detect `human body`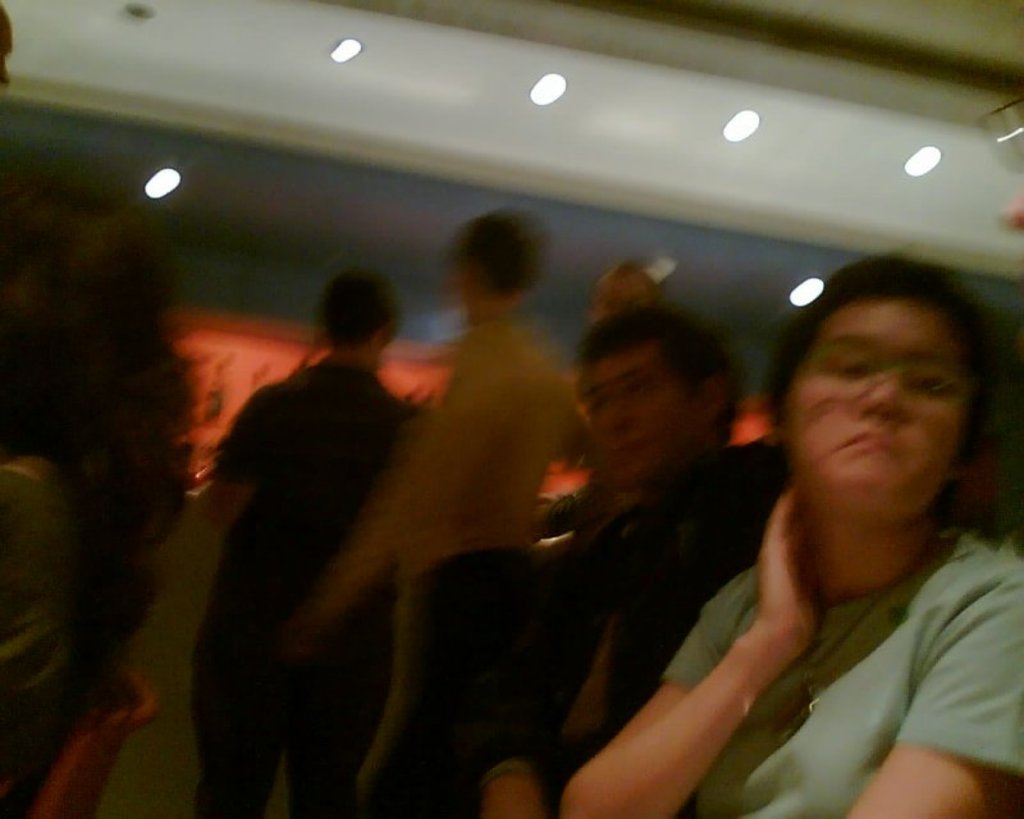
bbox=[297, 310, 594, 810]
